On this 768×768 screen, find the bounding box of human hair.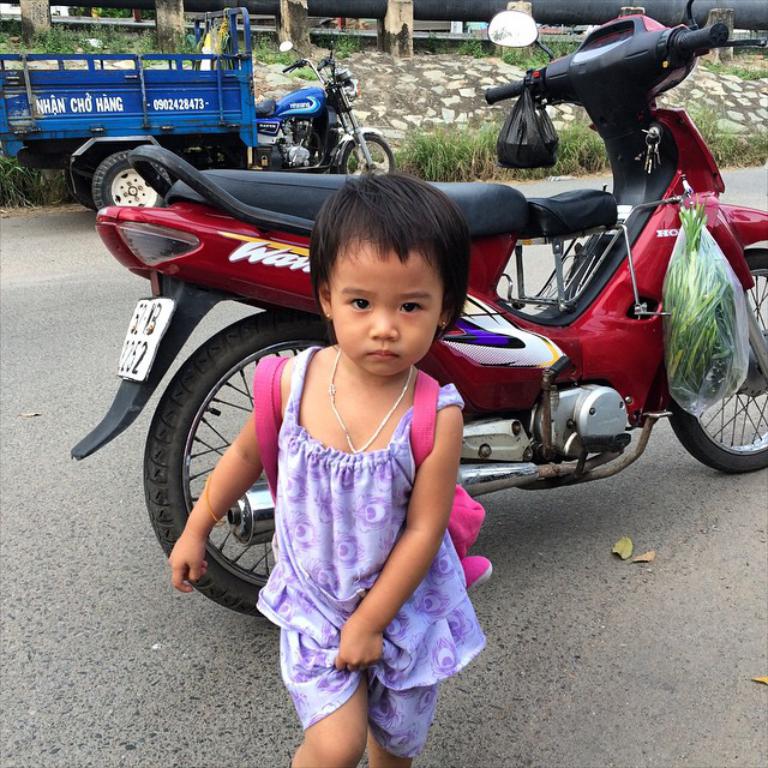
Bounding box: l=286, t=172, r=479, b=360.
